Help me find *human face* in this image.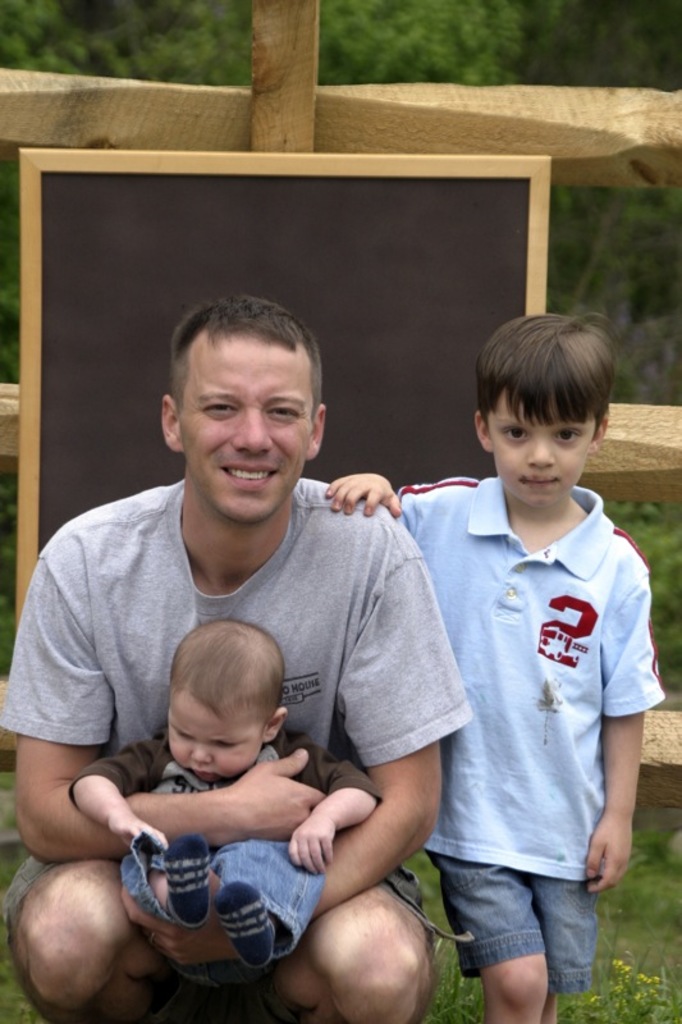
Found it: bbox=[173, 703, 258, 783].
